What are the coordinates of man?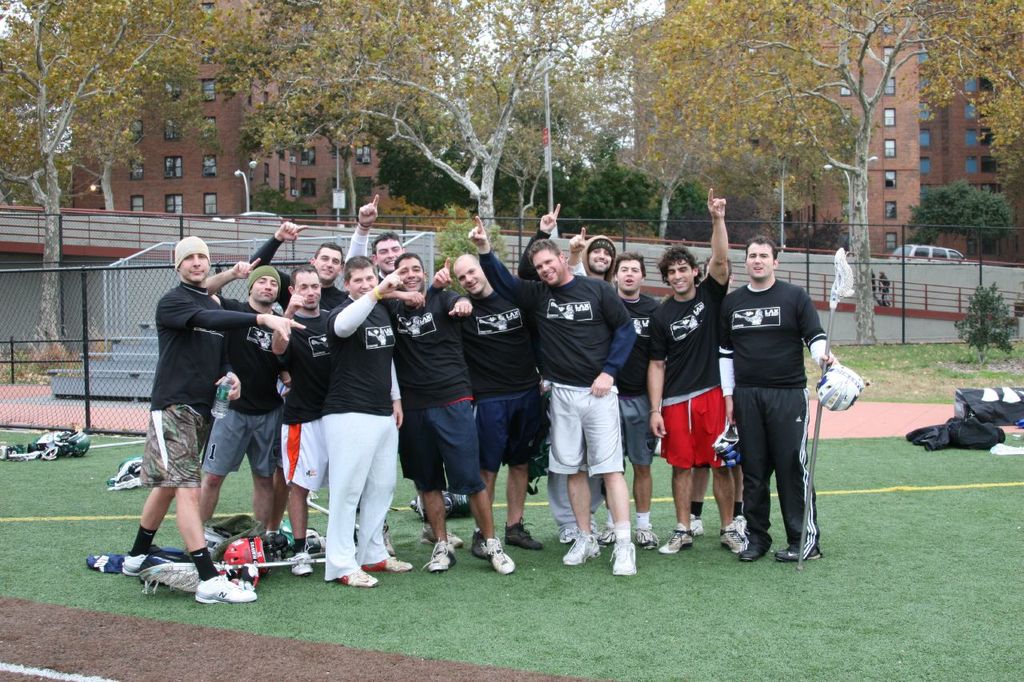
642 185 748 556.
